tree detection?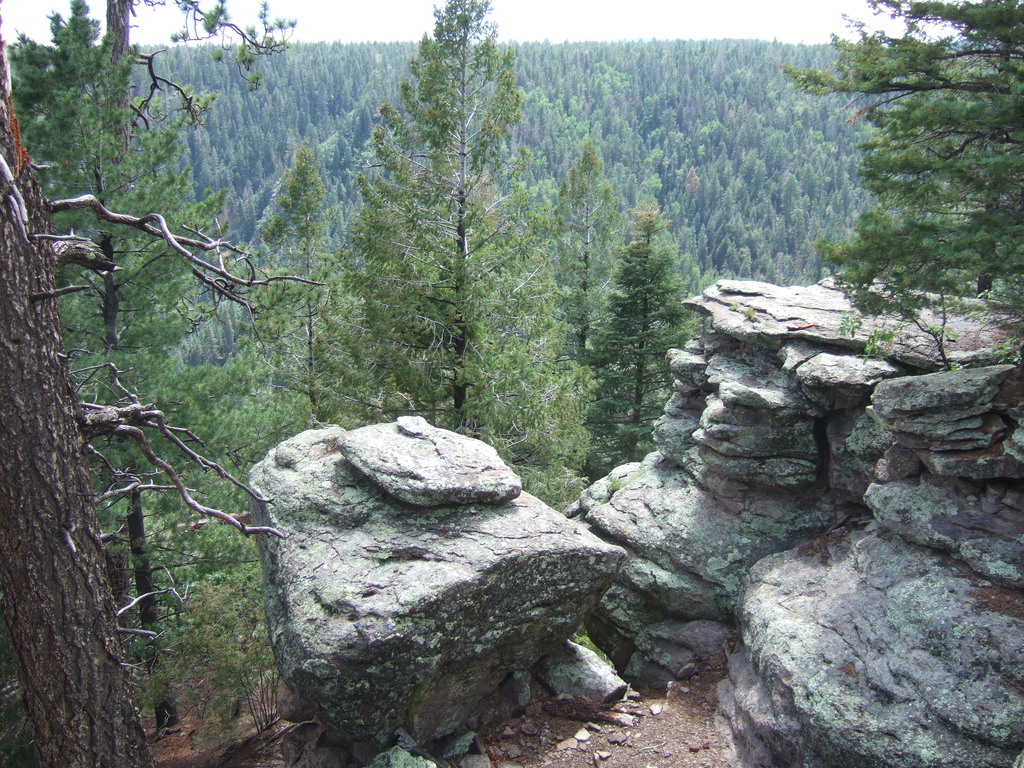
332,0,568,434
